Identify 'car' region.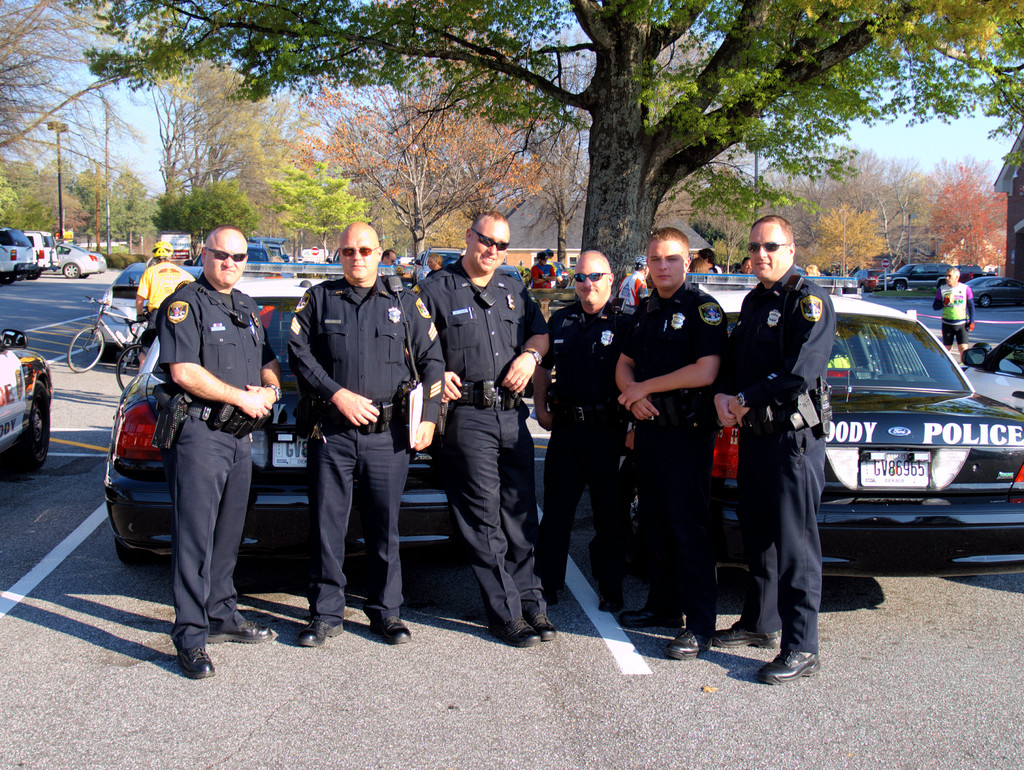
Region: <box>965,331,1021,414</box>.
